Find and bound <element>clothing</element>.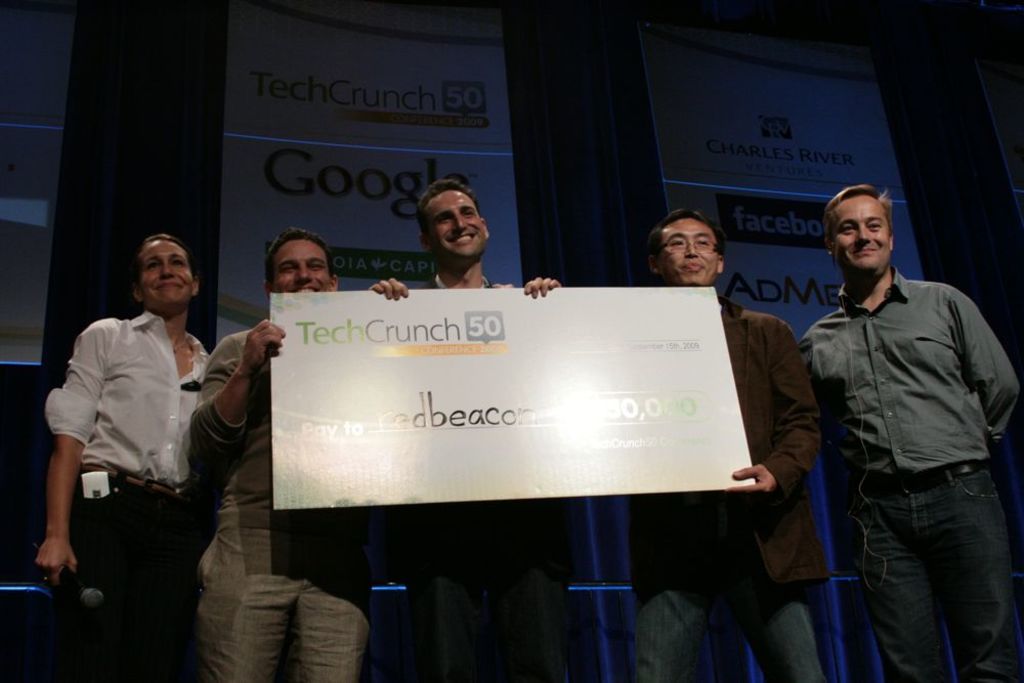
Bound: (x1=628, y1=283, x2=827, y2=682).
